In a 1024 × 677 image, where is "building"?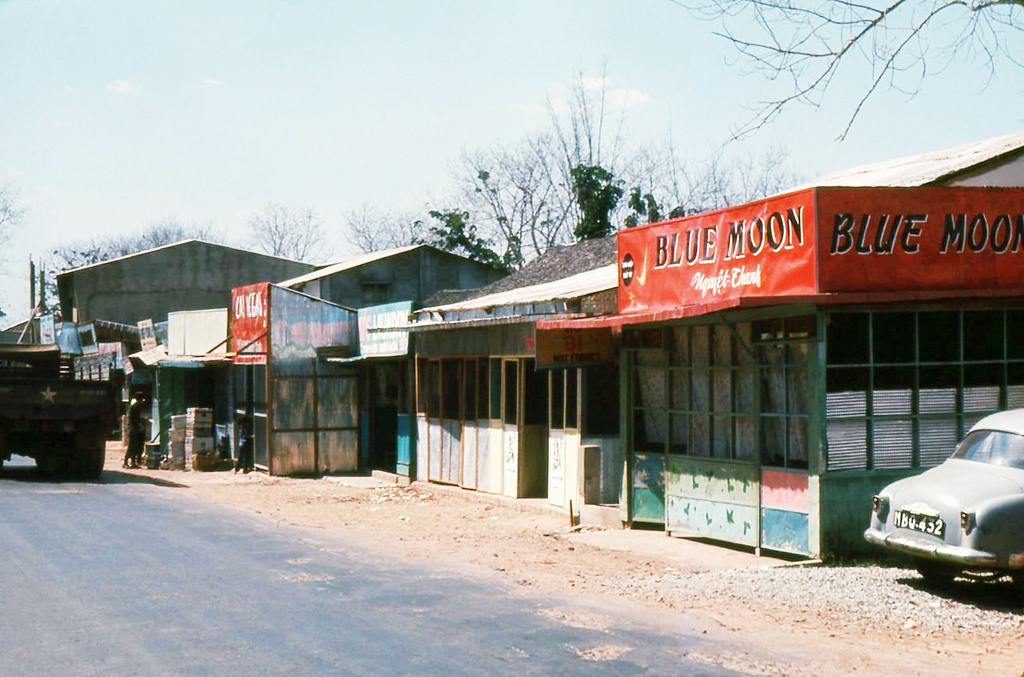
271,240,520,477.
